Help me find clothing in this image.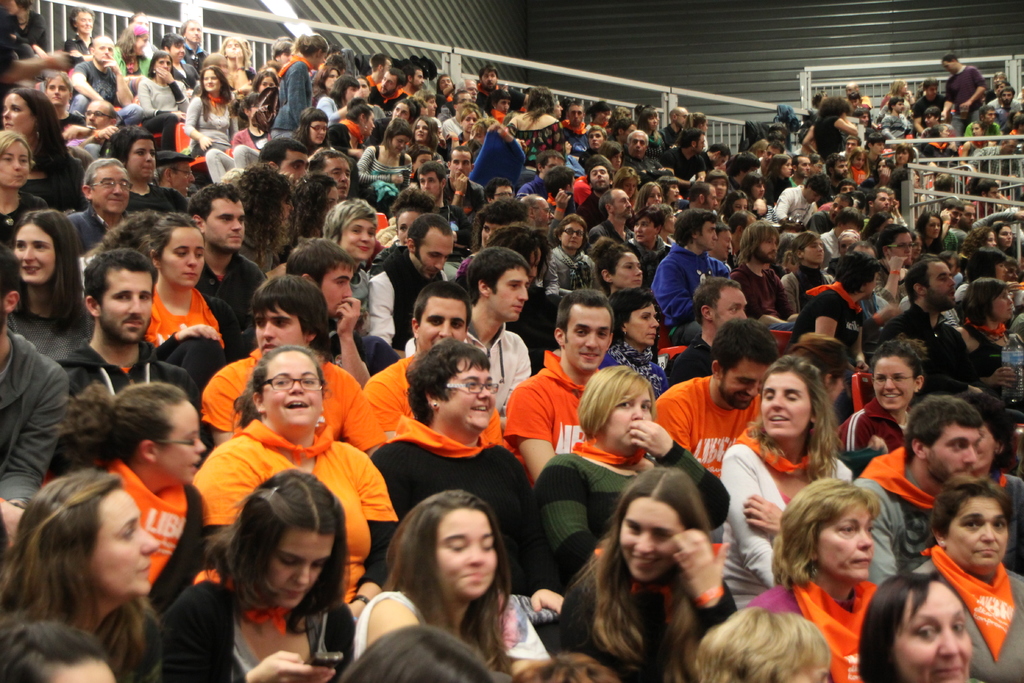
Found it: x1=12 y1=295 x2=86 y2=347.
